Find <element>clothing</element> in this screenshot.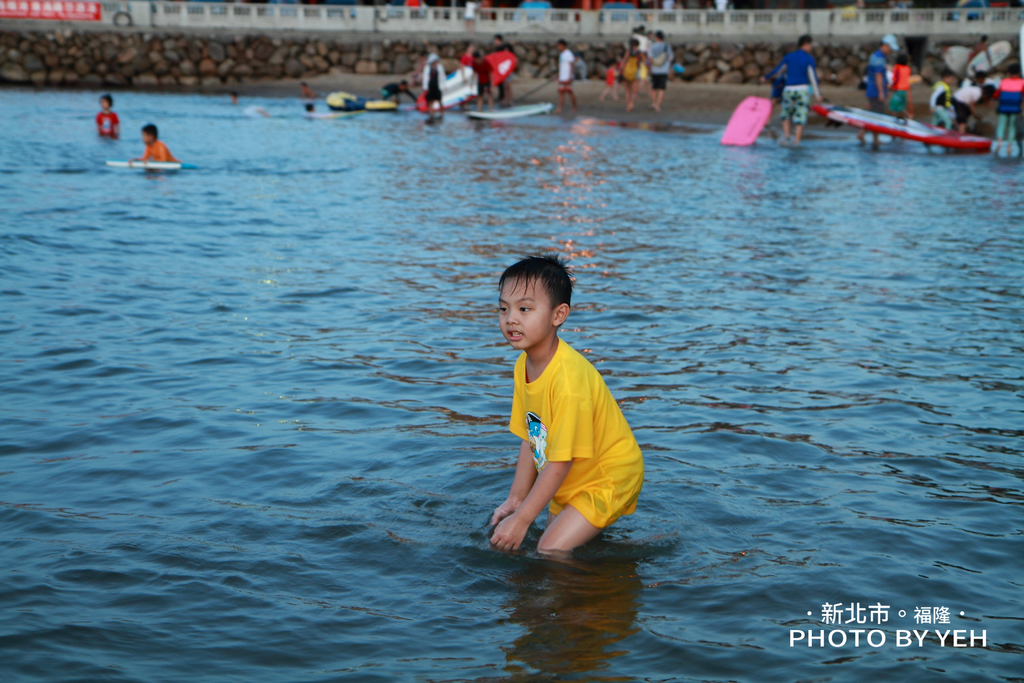
The bounding box for <element>clothing</element> is left=499, top=327, right=638, bottom=513.
